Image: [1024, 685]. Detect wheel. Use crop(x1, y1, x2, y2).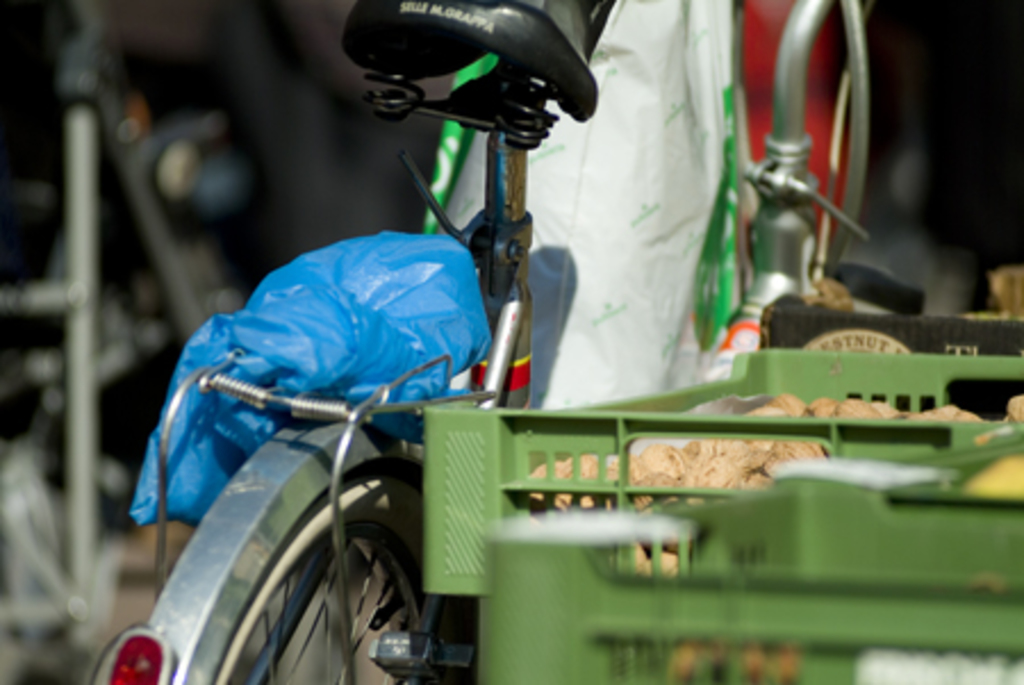
crop(132, 451, 437, 669).
